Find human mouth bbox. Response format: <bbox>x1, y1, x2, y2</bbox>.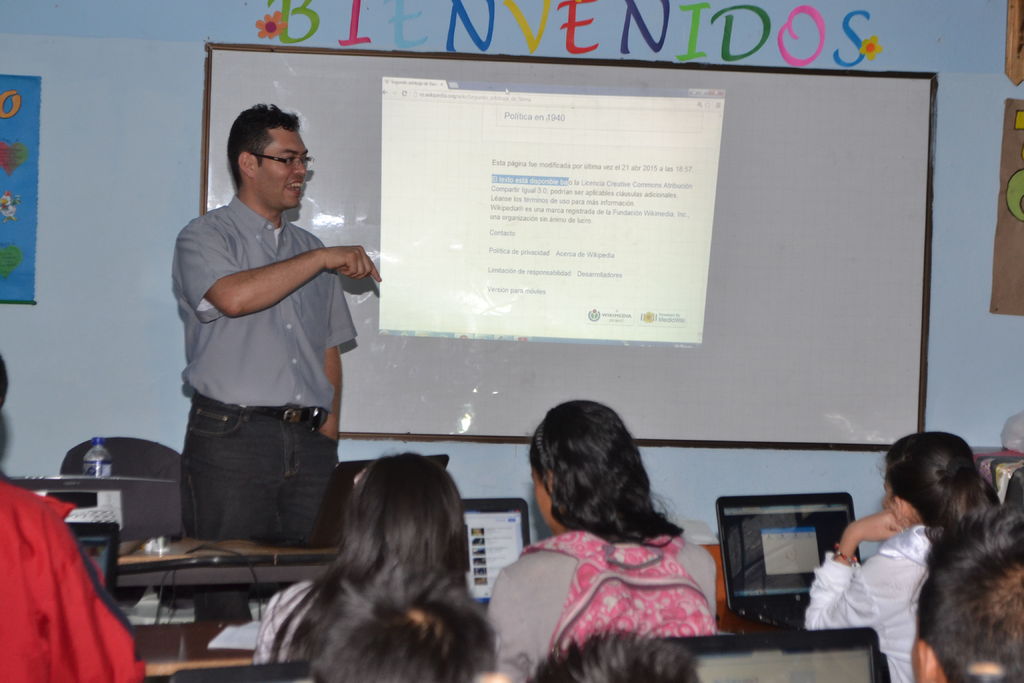
<bbox>284, 184, 300, 190</bbox>.
